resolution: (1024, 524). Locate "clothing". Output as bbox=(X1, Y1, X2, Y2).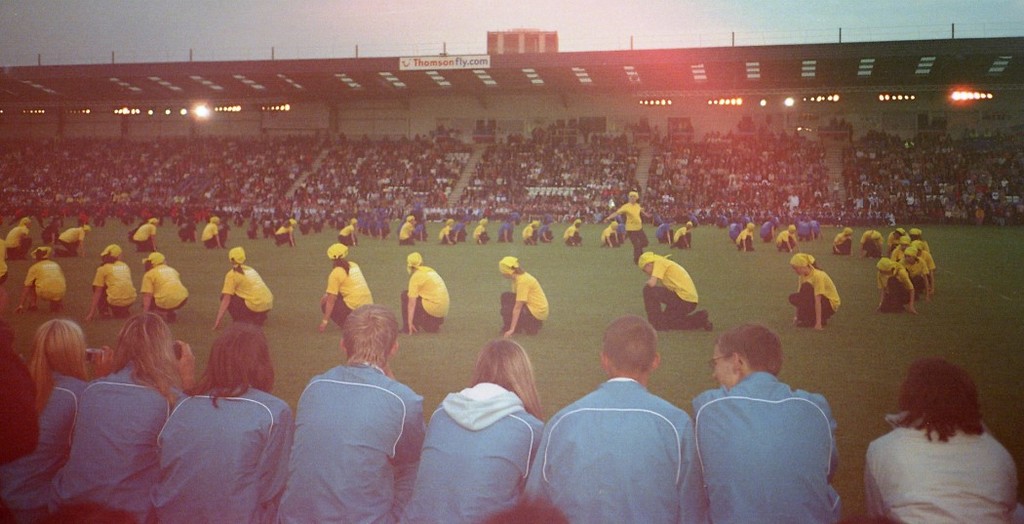
bbox=(398, 219, 421, 244).
